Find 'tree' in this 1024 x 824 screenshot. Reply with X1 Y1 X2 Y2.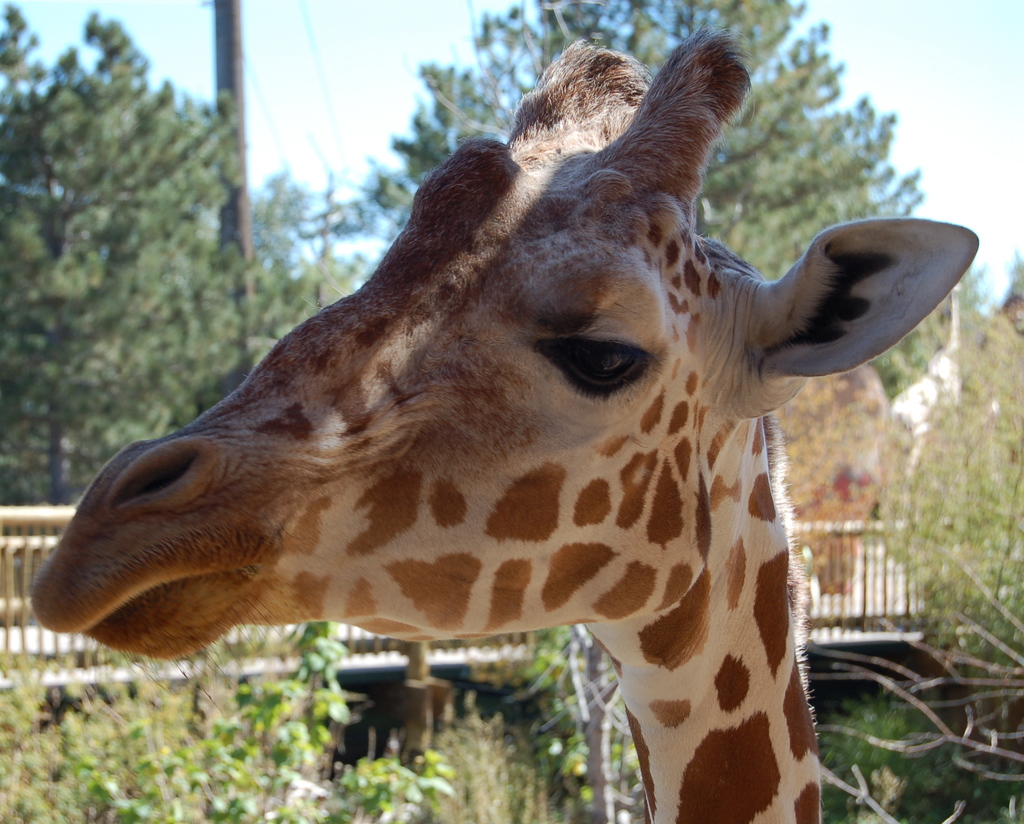
250 168 378 366.
